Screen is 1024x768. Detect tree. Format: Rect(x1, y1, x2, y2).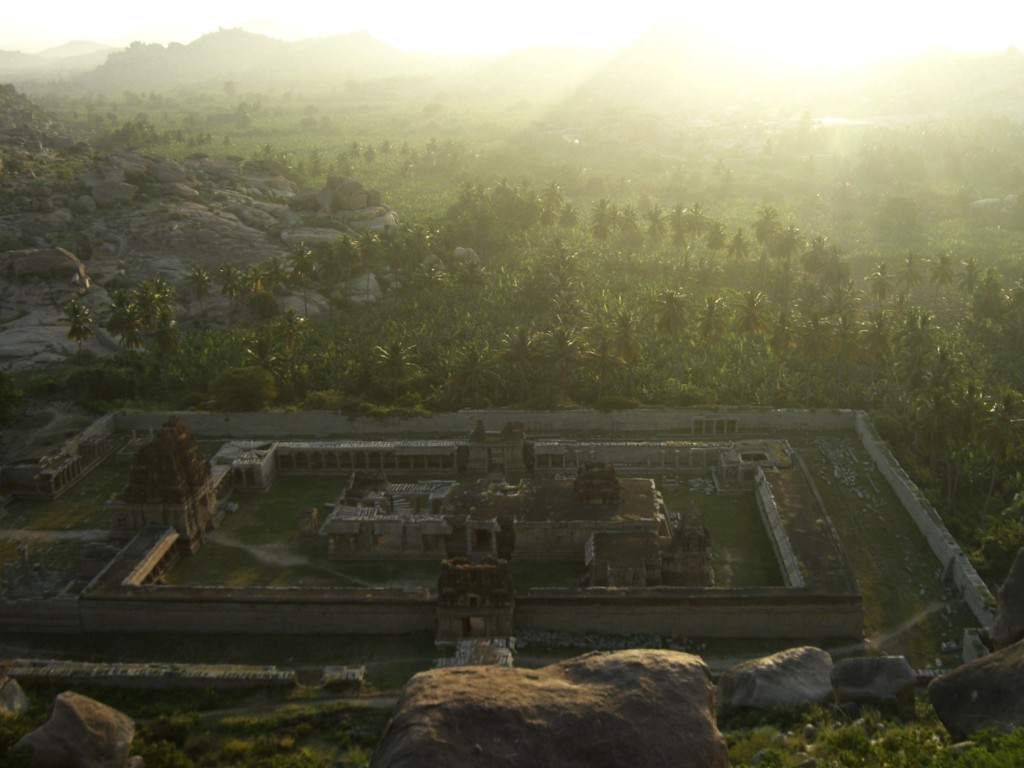
Rect(361, 332, 422, 407).
